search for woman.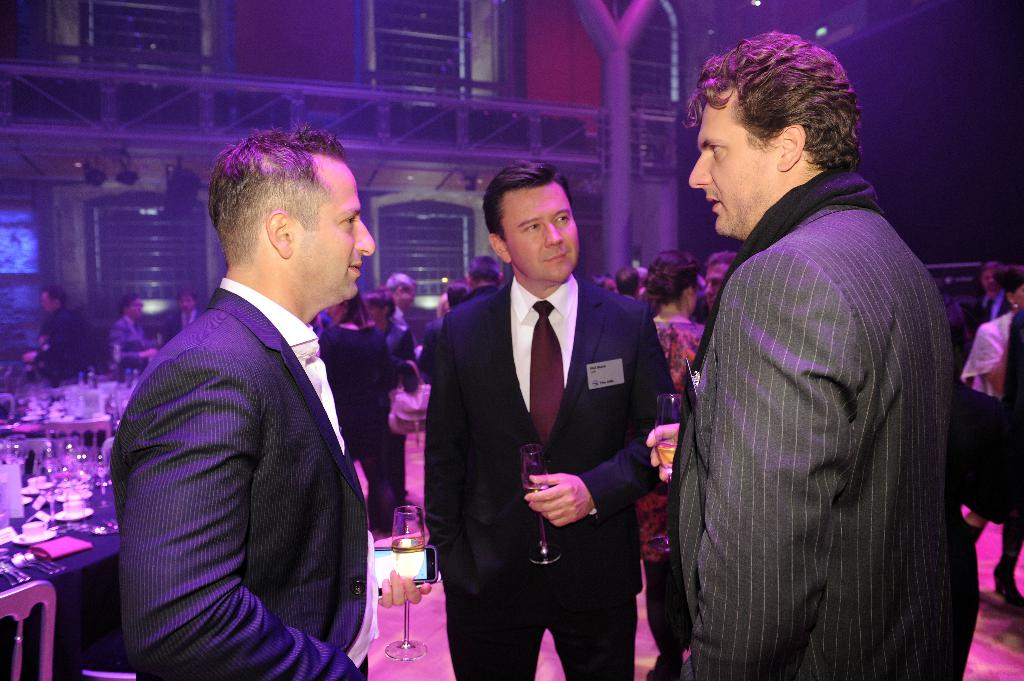
Found at locate(304, 293, 396, 539).
